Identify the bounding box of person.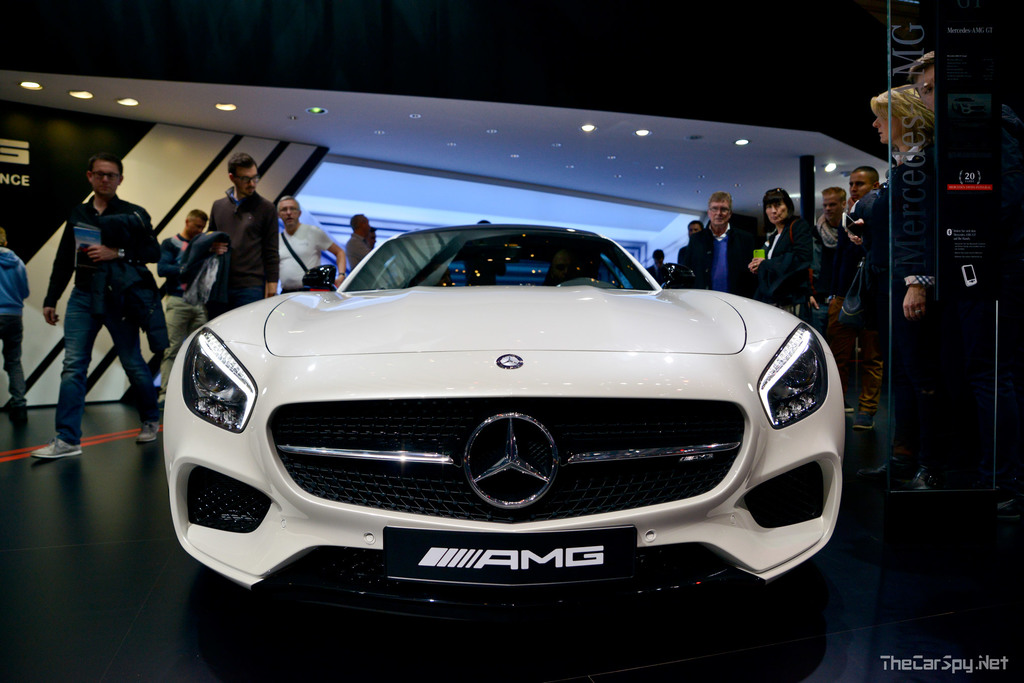
box(821, 191, 859, 303).
